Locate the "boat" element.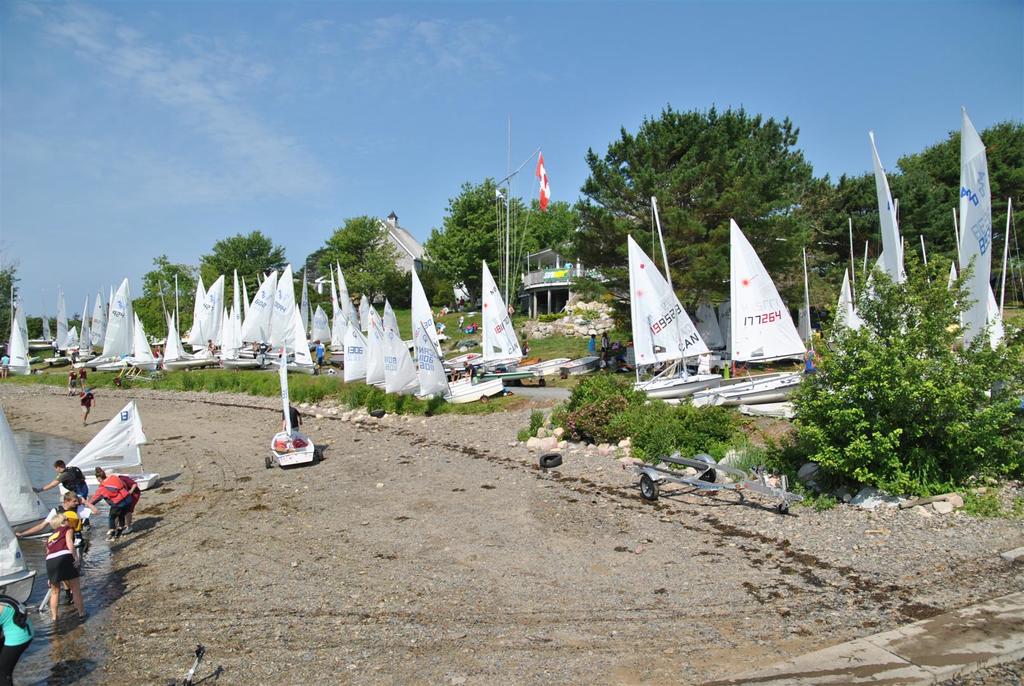
Element bbox: pyautogui.locateOnScreen(426, 322, 511, 400).
